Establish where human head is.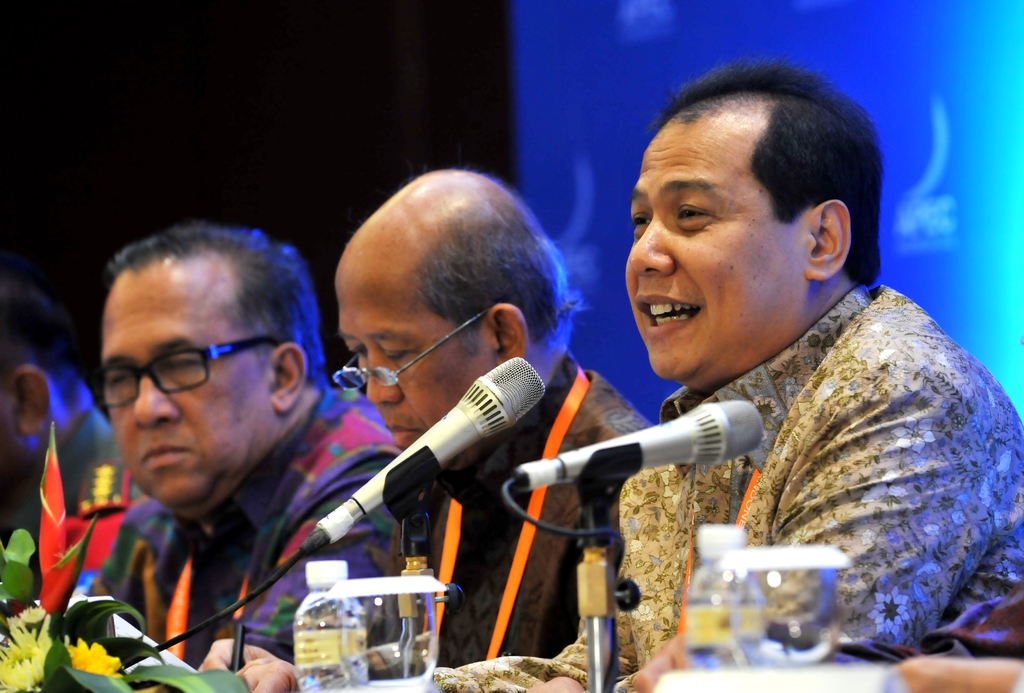
Established at bbox=(0, 288, 85, 518).
